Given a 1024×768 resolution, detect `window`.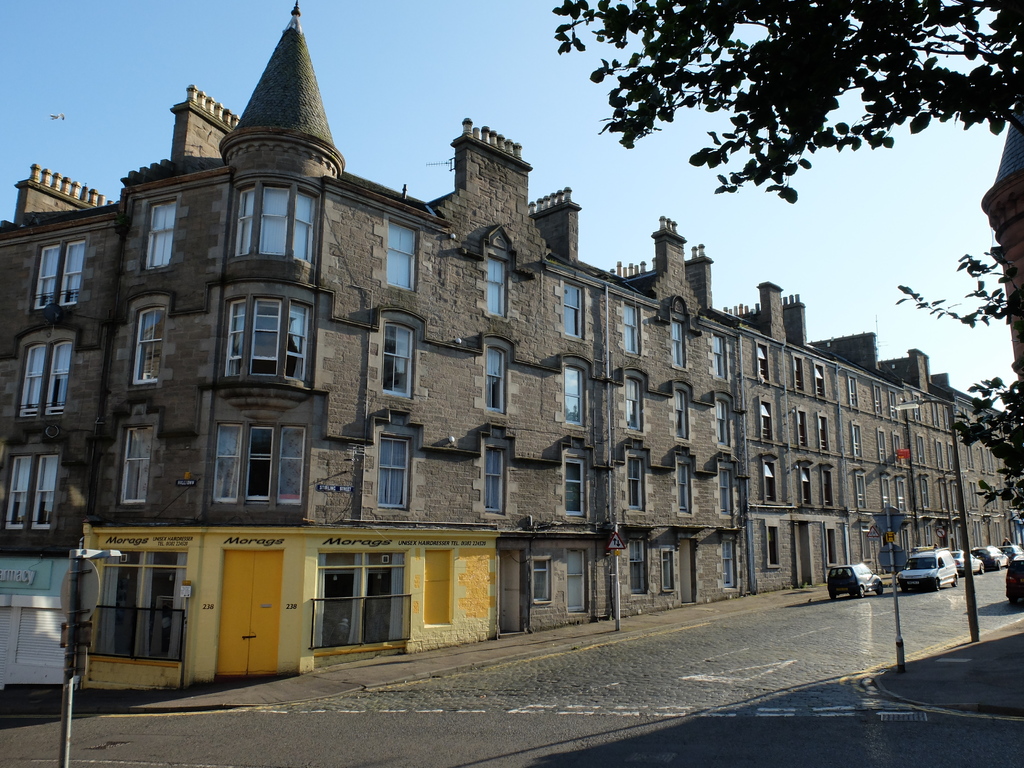
[x1=223, y1=295, x2=312, y2=383].
